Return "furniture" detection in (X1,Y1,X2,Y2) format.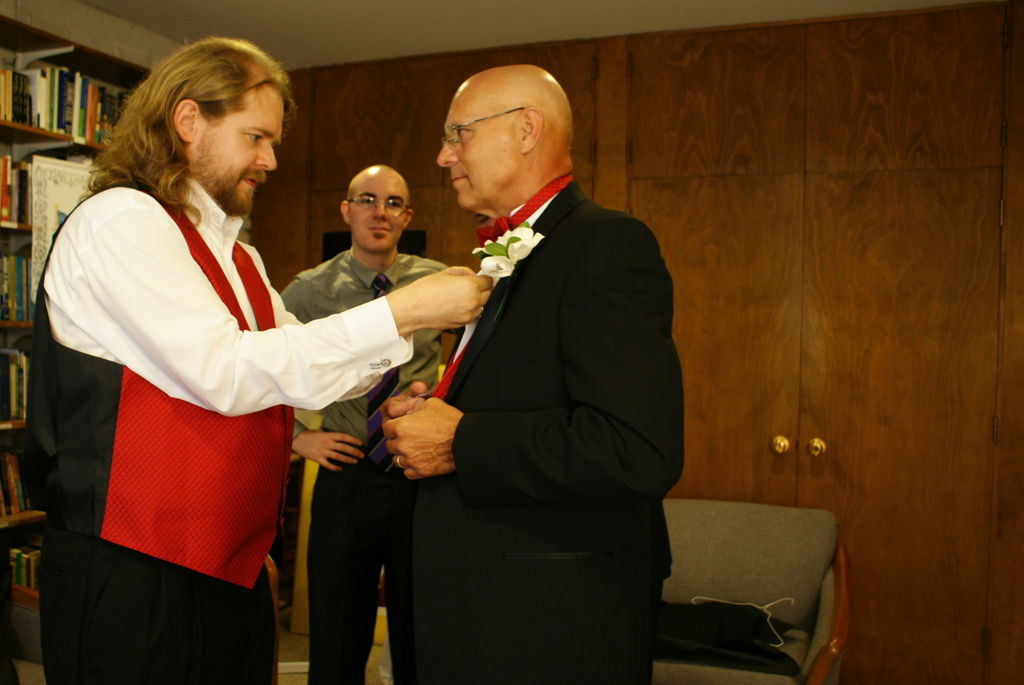
(0,14,305,666).
